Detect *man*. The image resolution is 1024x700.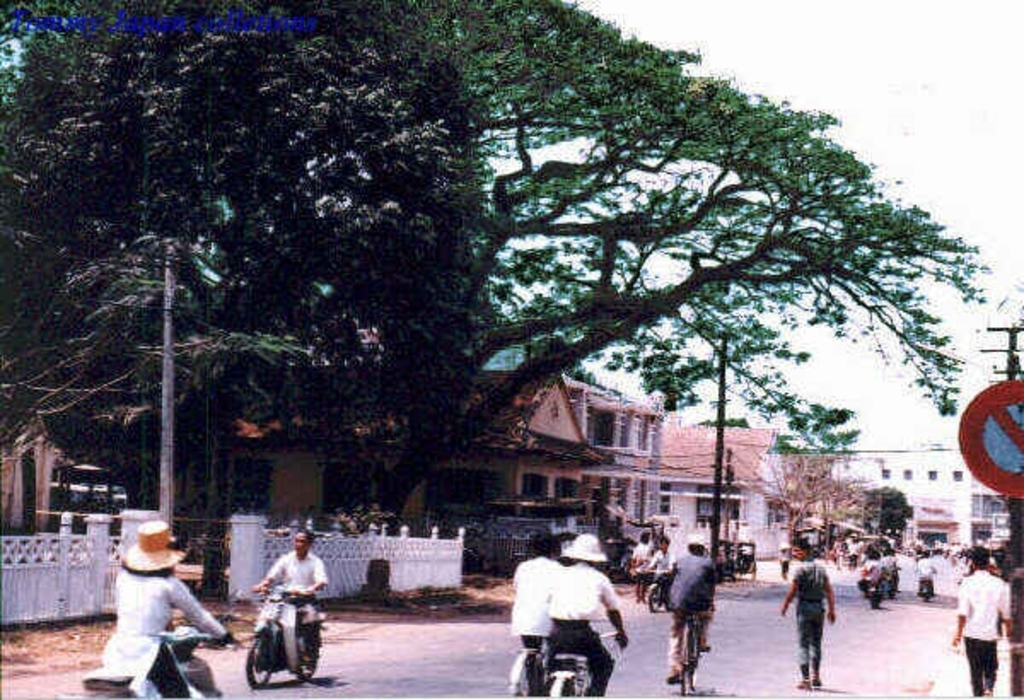
249:533:328:674.
